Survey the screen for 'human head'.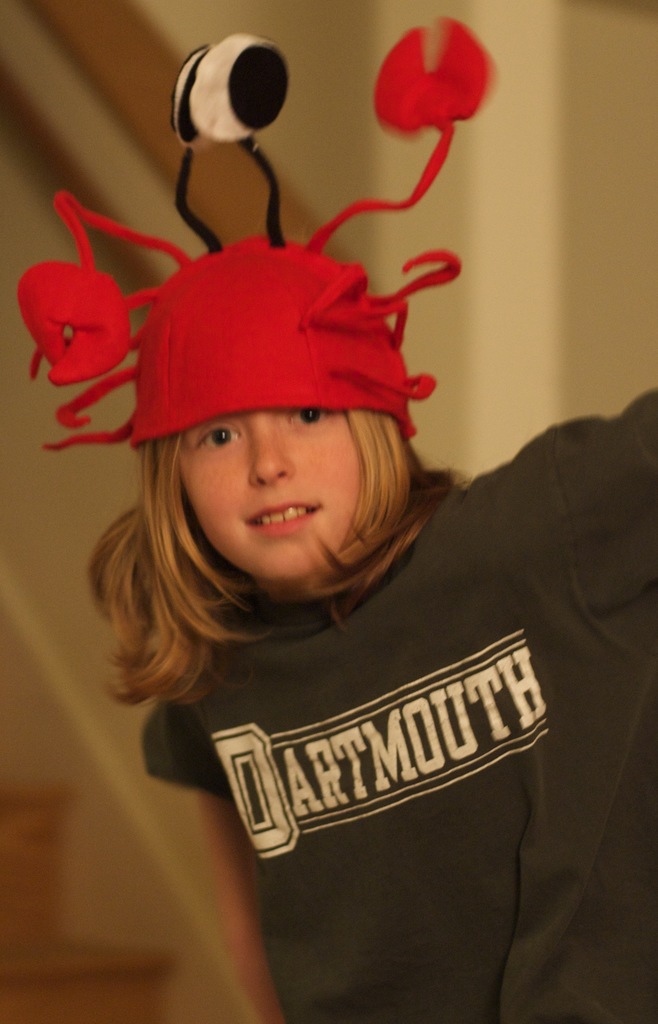
Survey found: (110,237,442,574).
